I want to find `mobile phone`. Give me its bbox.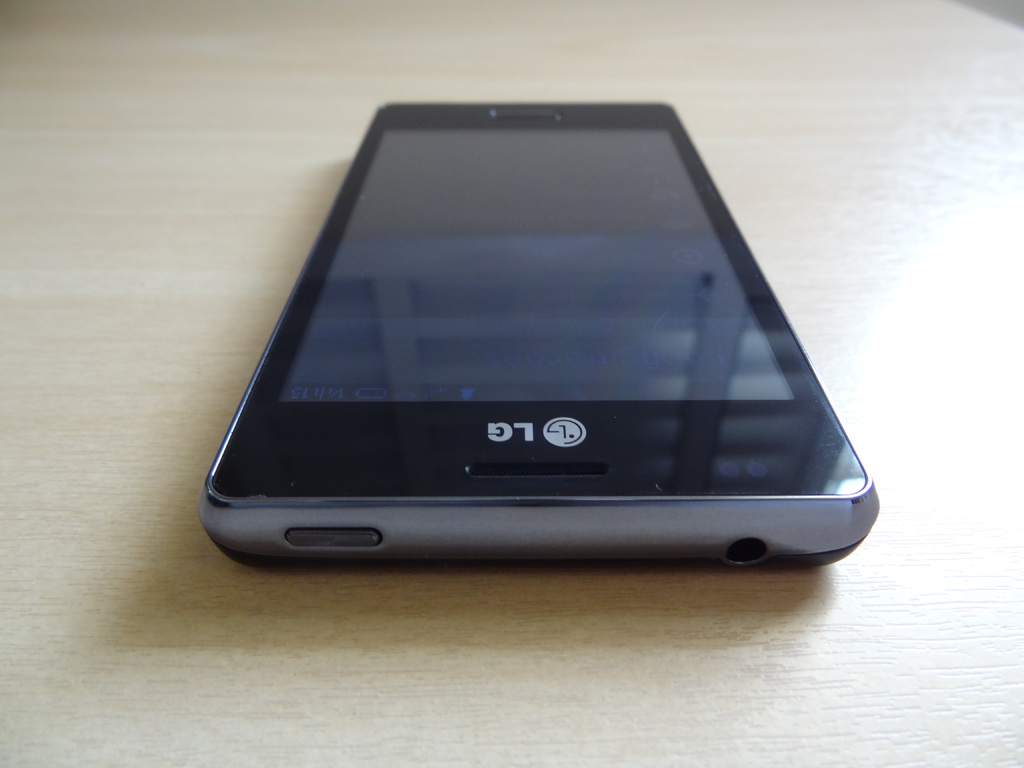
[left=173, top=107, right=888, bottom=580].
